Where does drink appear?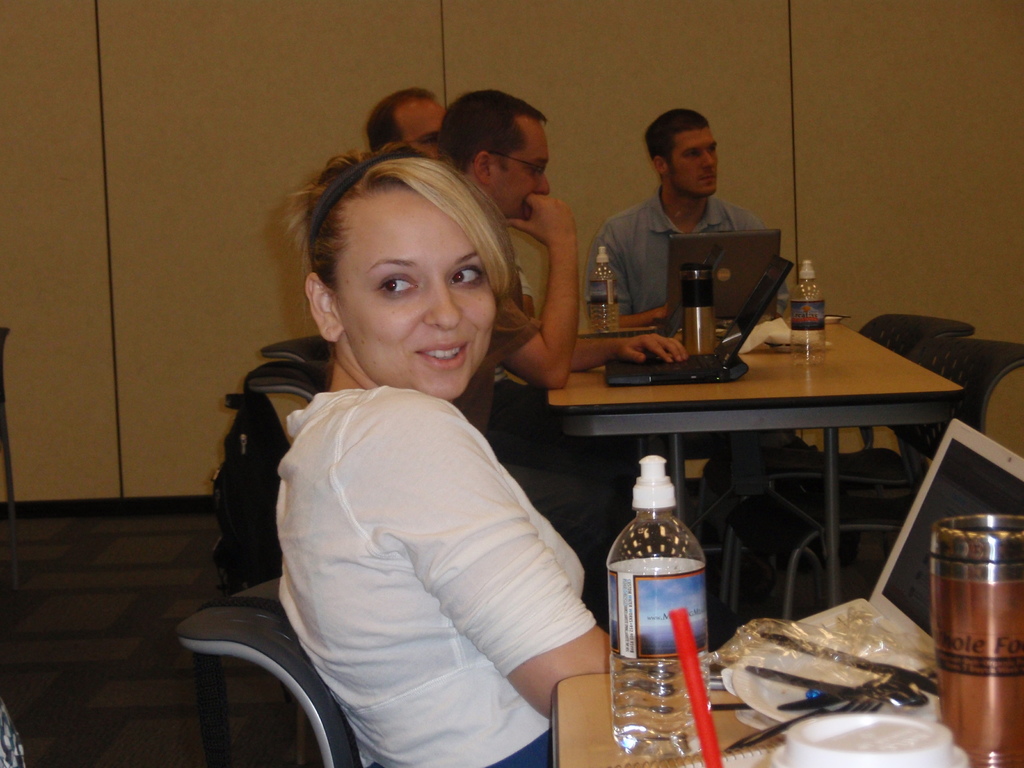
Appears at Rect(590, 246, 621, 331).
